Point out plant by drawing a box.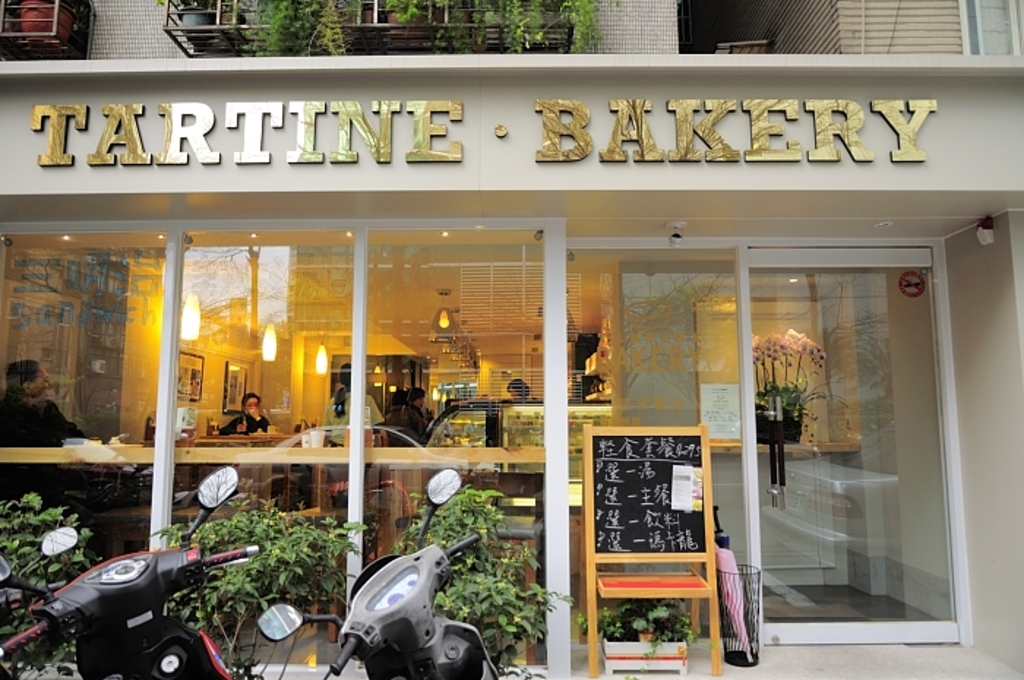
(left=386, top=487, right=575, bottom=679).
